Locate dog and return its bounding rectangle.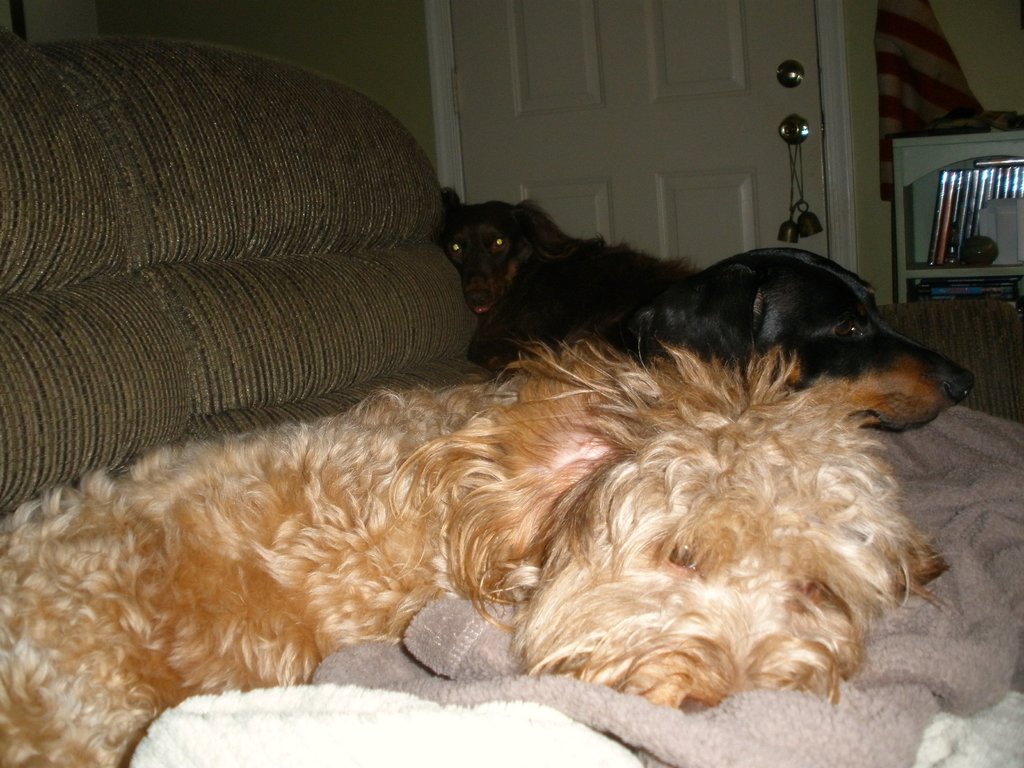
(0, 333, 944, 767).
